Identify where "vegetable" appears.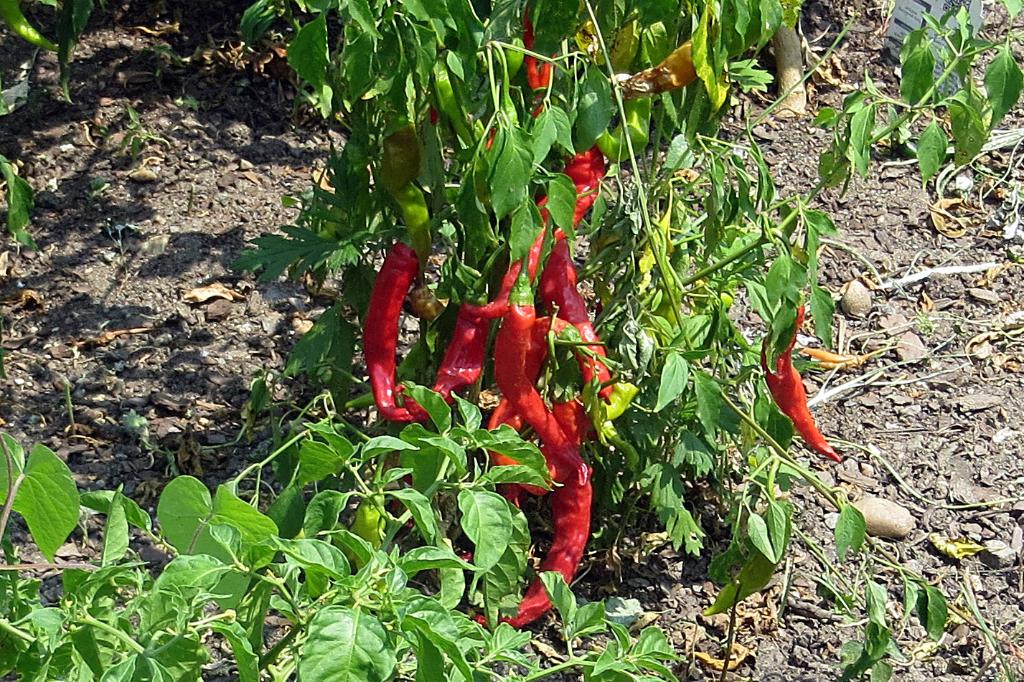
Appears at x1=757 y1=299 x2=841 y2=465.
